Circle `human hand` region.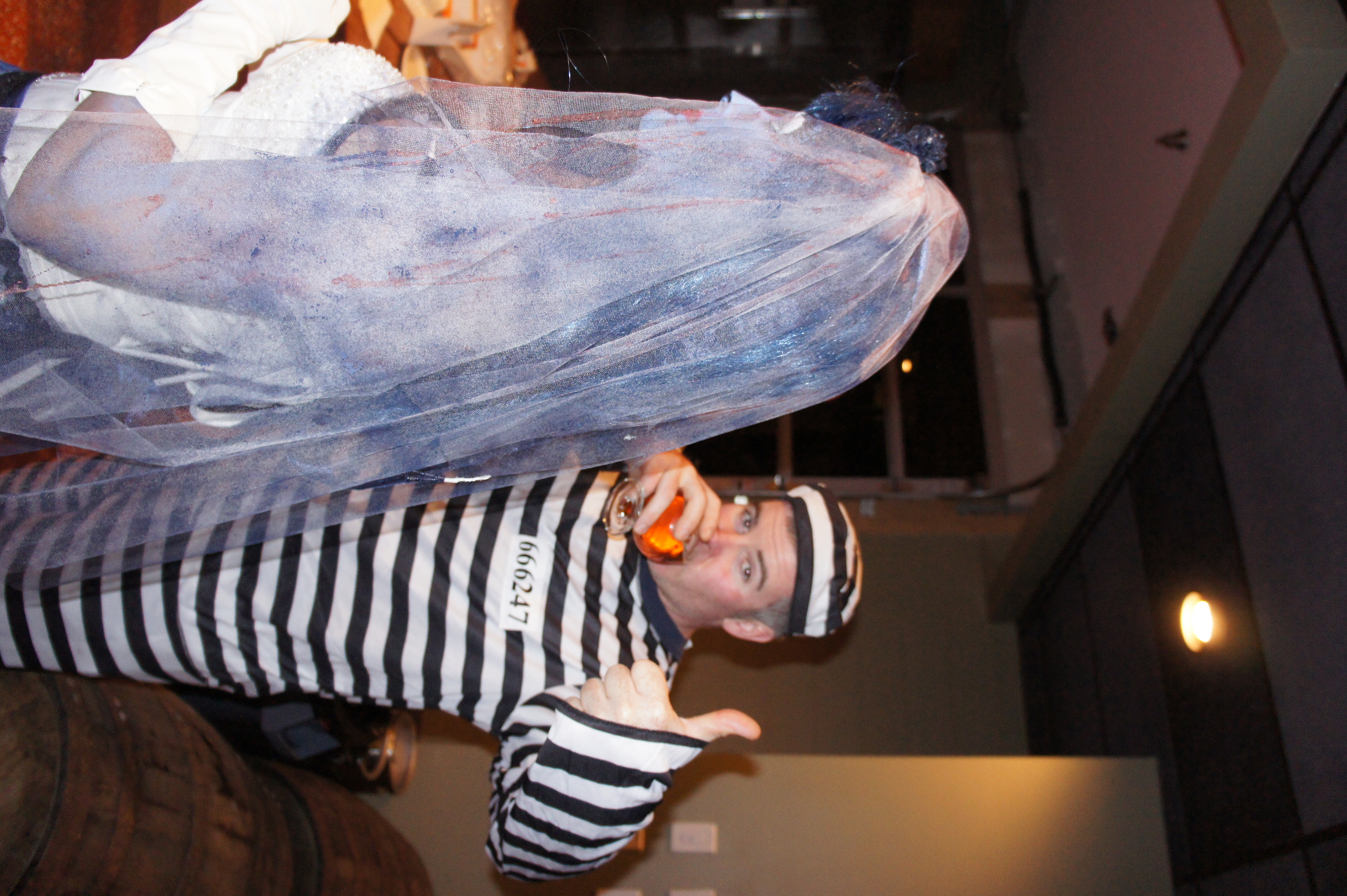
Region: pyautogui.locateOnScreen(180, 131, 213, 163).
